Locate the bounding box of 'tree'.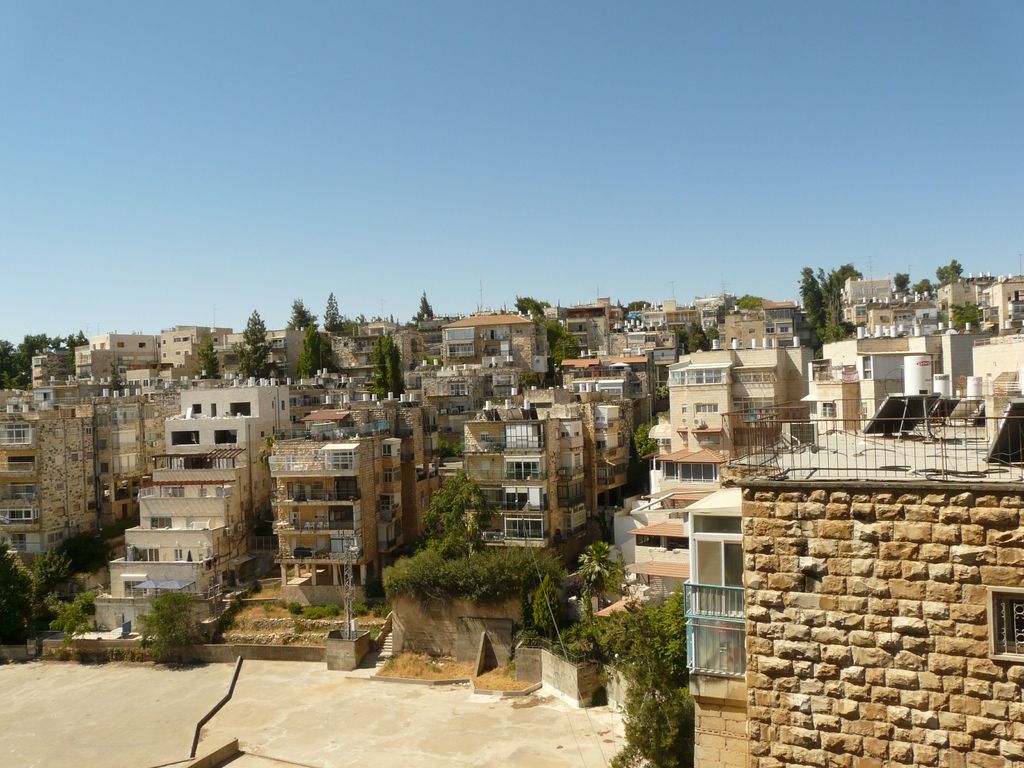
Bounding box: (320,296,350,337).
